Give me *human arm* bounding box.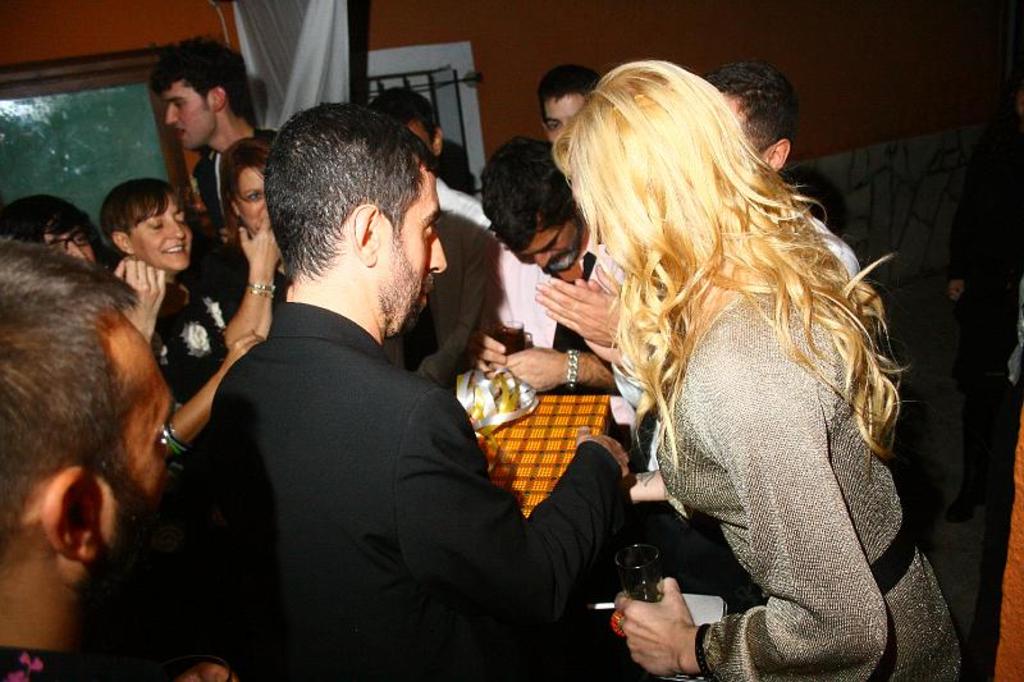
492/345/618/402.
